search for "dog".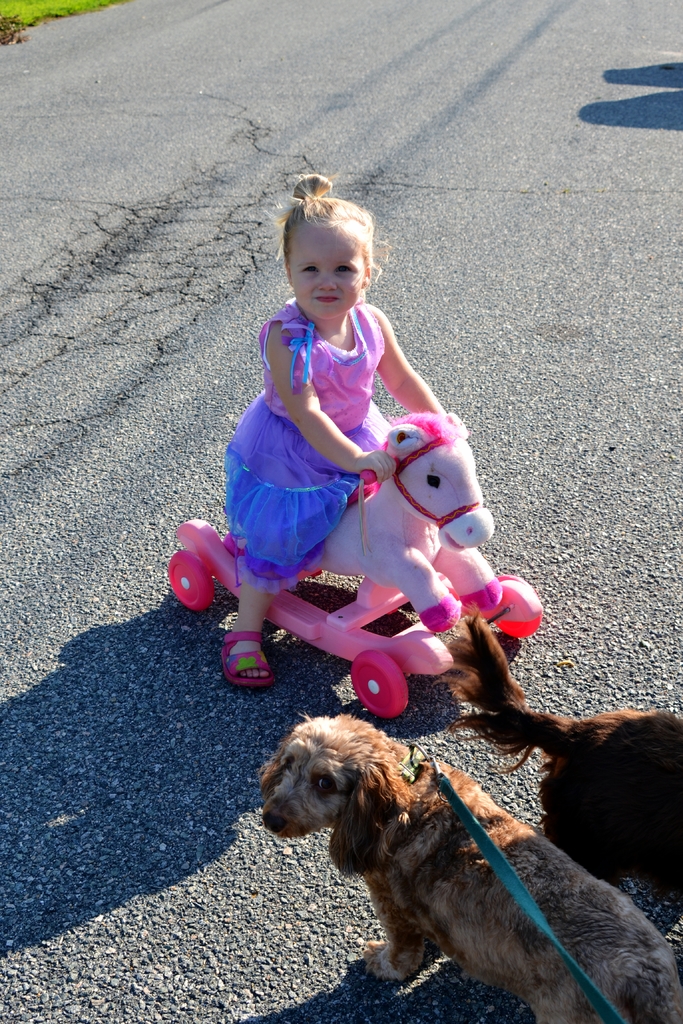
Found at [x1=429, y1=612, x2=682, y2=895].
